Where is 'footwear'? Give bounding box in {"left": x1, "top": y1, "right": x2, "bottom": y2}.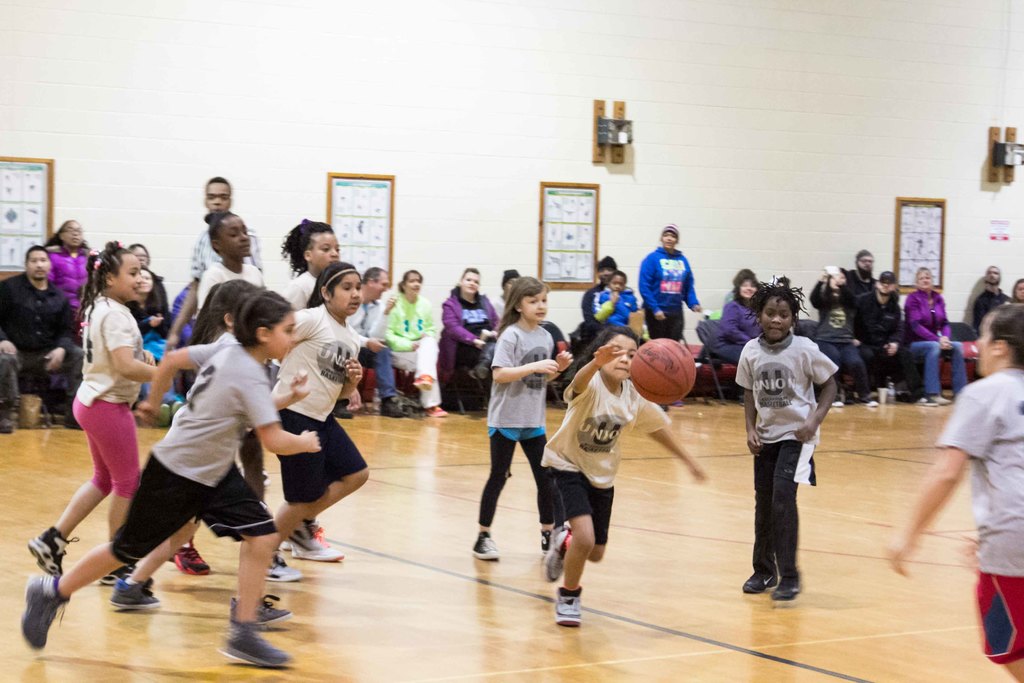
{"left": 552, "top": 588, "right": 584, "bottom": 628}.
